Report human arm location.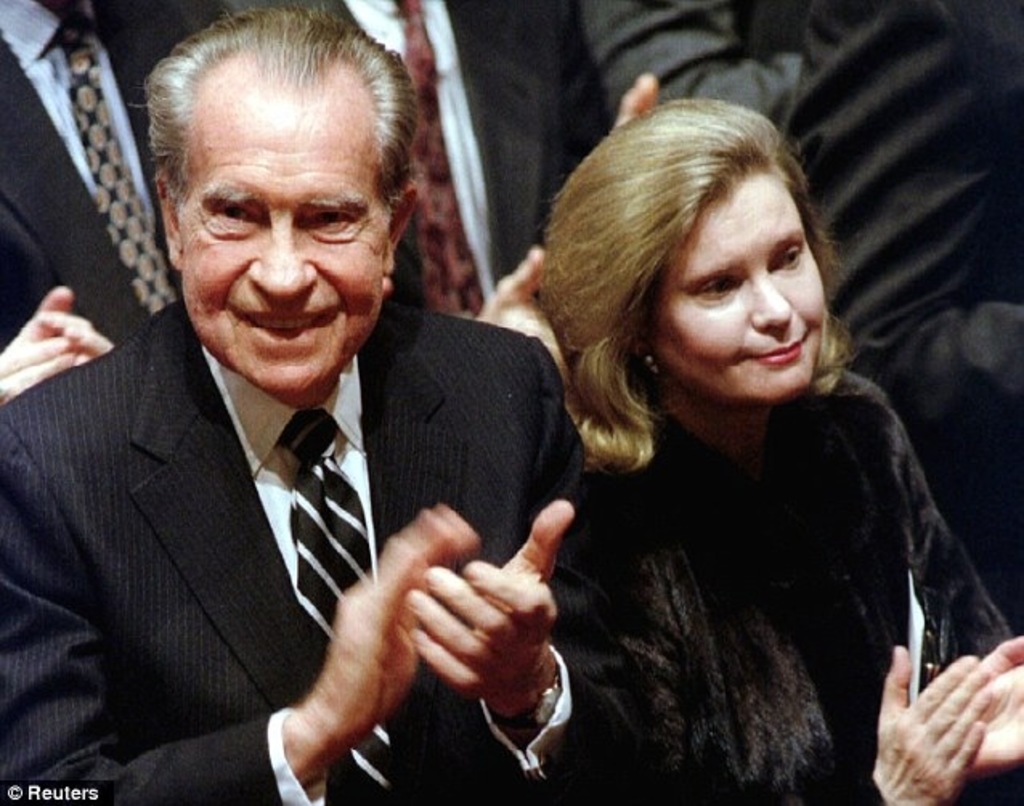
Report: 966/629/1022/780.
